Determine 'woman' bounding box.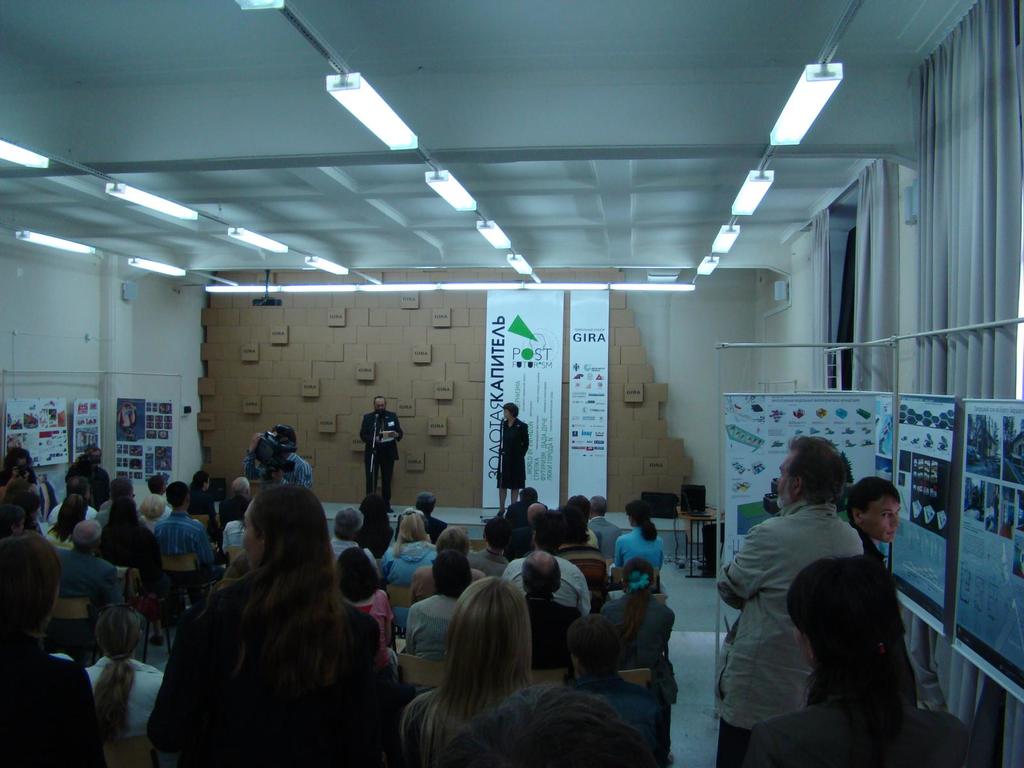
Determined: (335,549,393,676).
